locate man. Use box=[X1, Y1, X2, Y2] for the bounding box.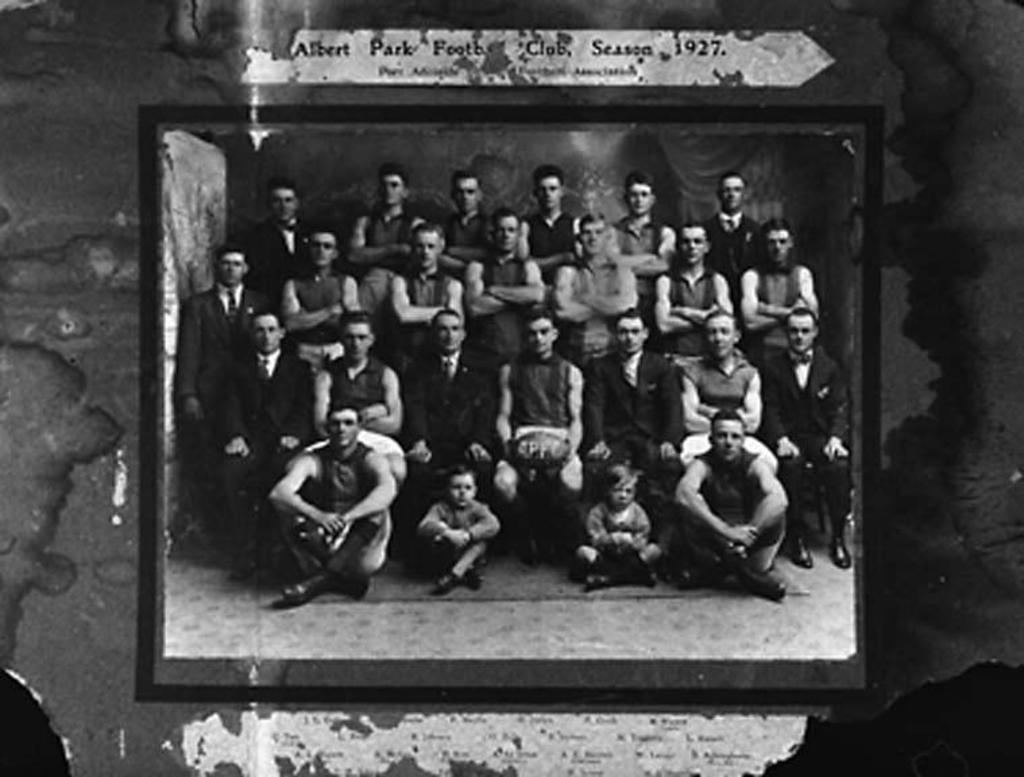
box=[310, 309, 405, 487].
